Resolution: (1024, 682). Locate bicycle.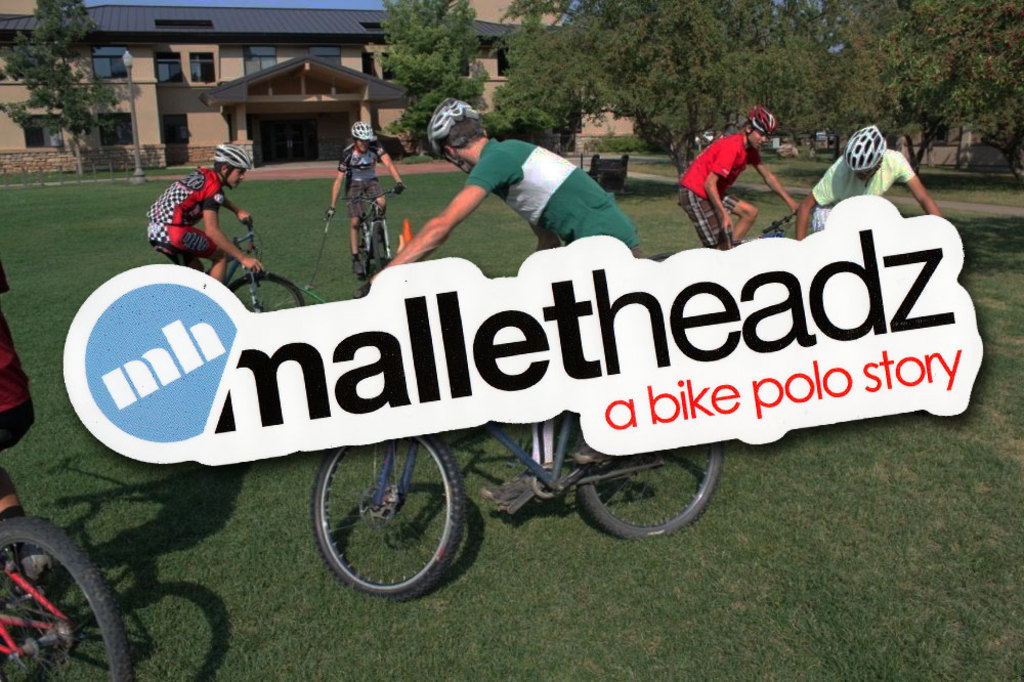
select_region(650, 210, 799, 262).
